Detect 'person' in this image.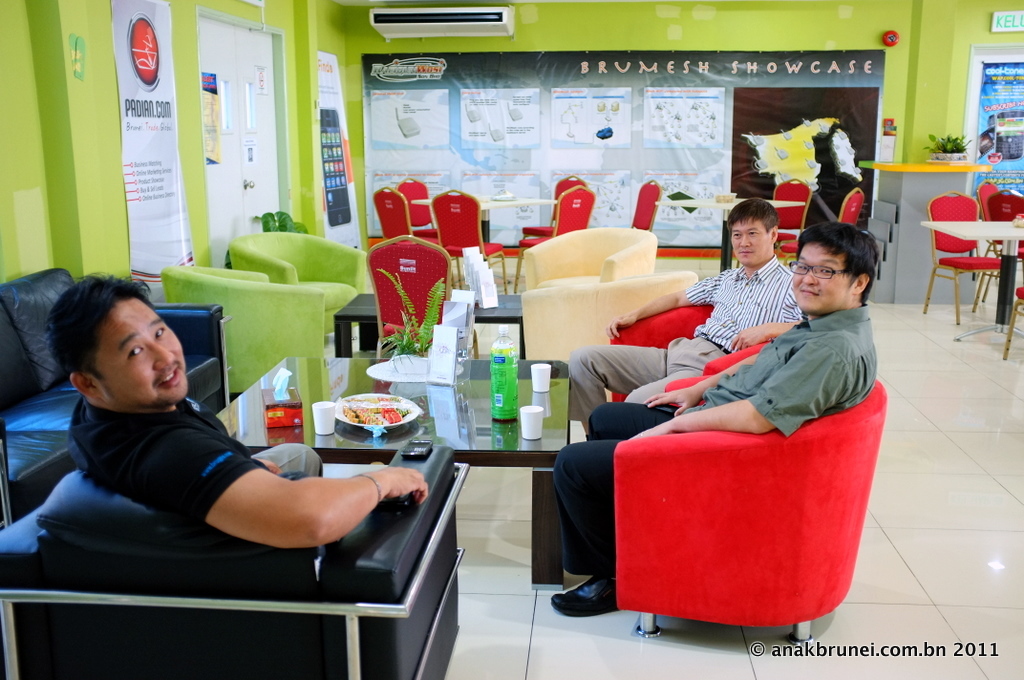
Detection: (569,195,803,444).
